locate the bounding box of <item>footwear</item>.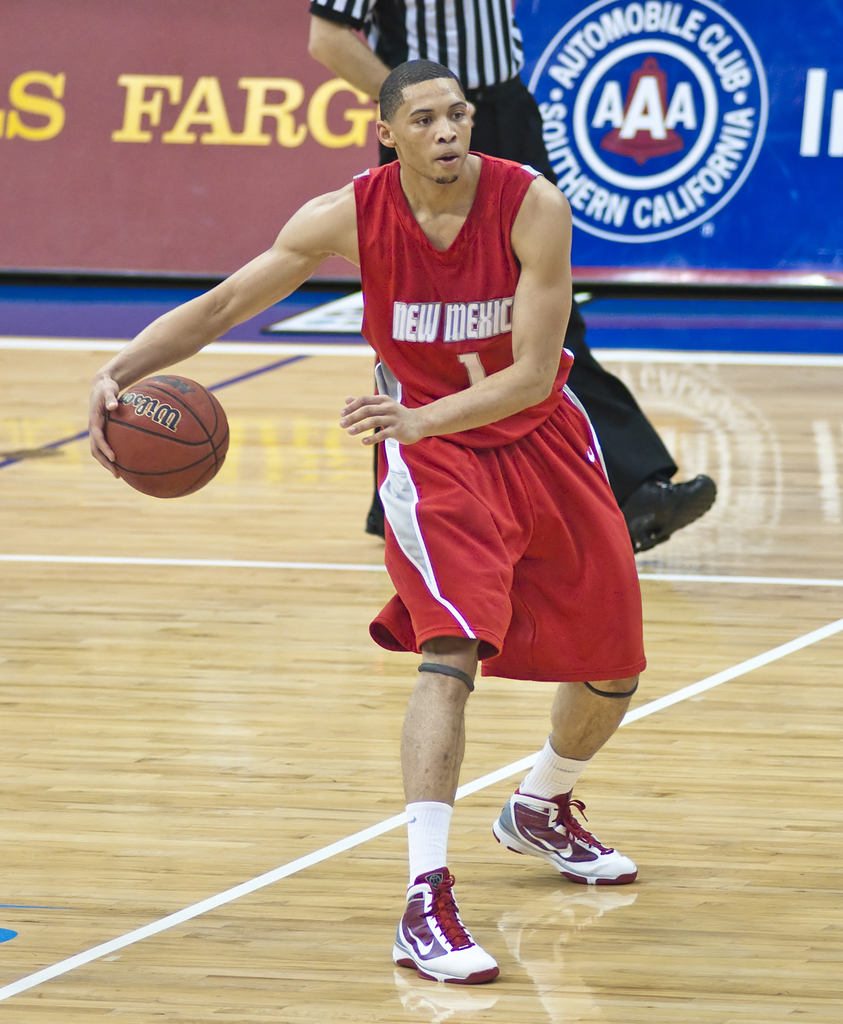
Bounding box: {"left": 387, "top": 865, "right": 499, "bottom": 984}.
